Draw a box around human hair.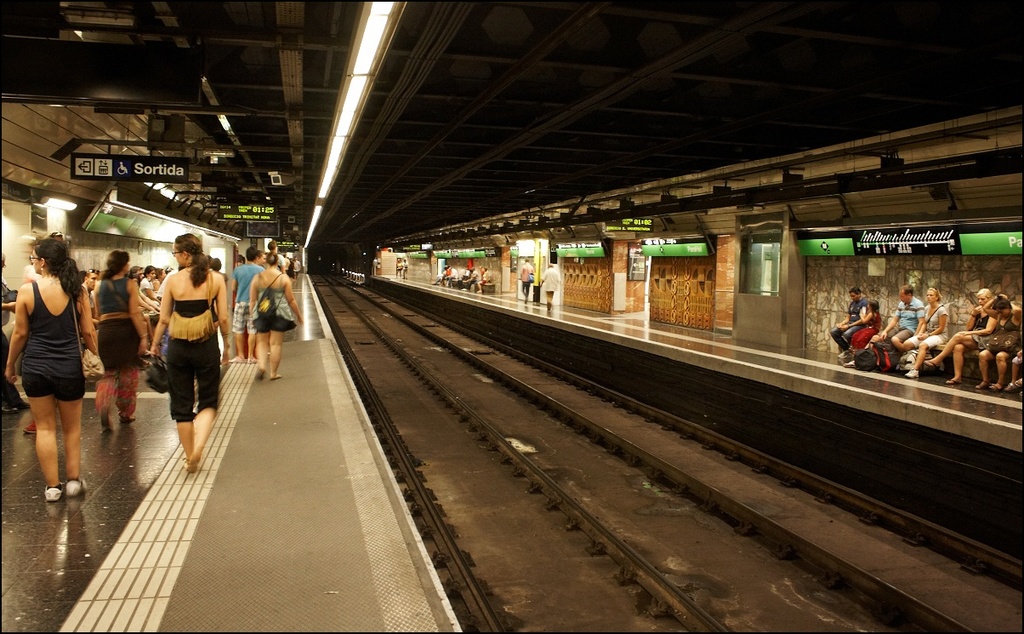
l=100, t=251, r=130, b=282.
